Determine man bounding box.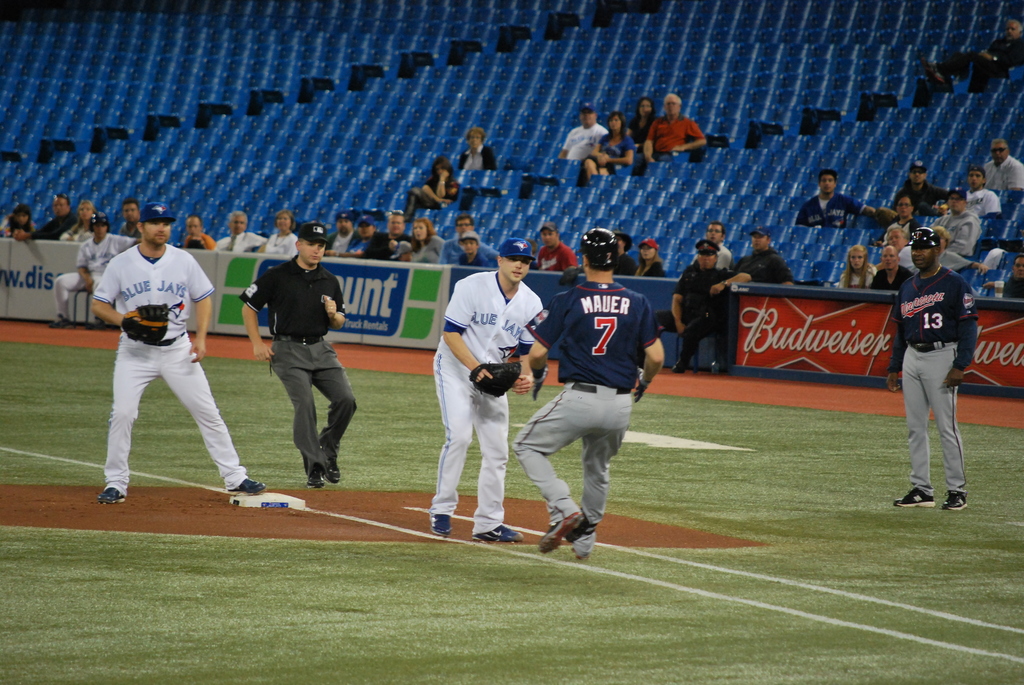
Determined: [x1=930, y1=182, x2=969, y2=253].
